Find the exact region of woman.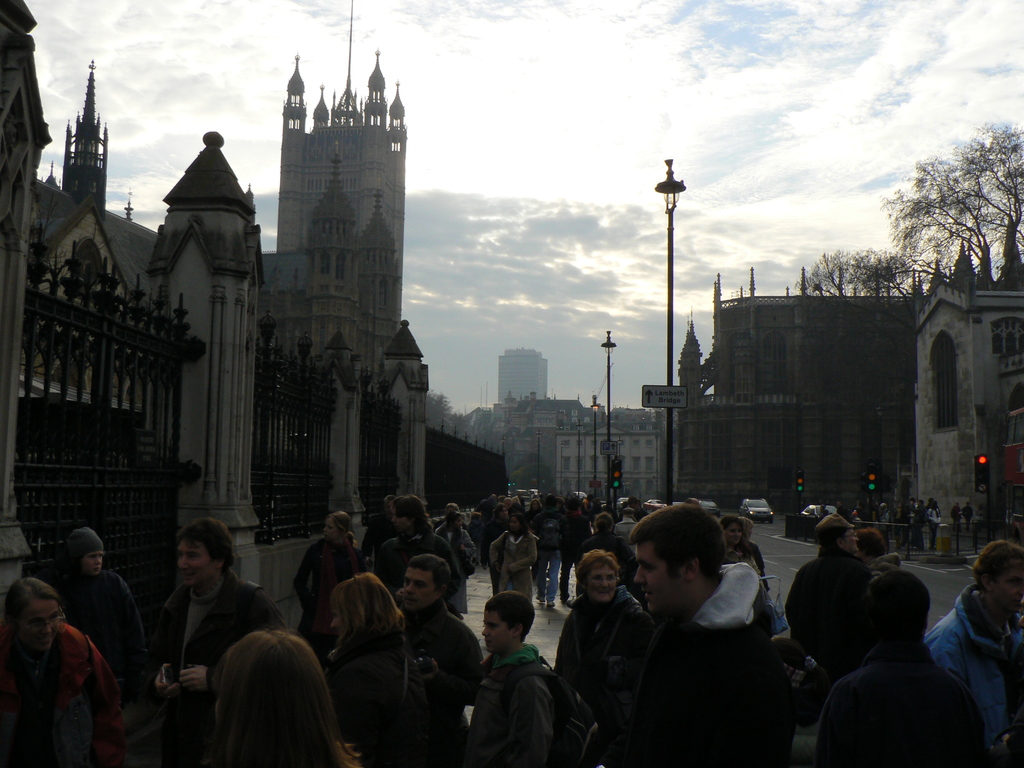
Exact region: bbox=[436, 511, 476, 614].
